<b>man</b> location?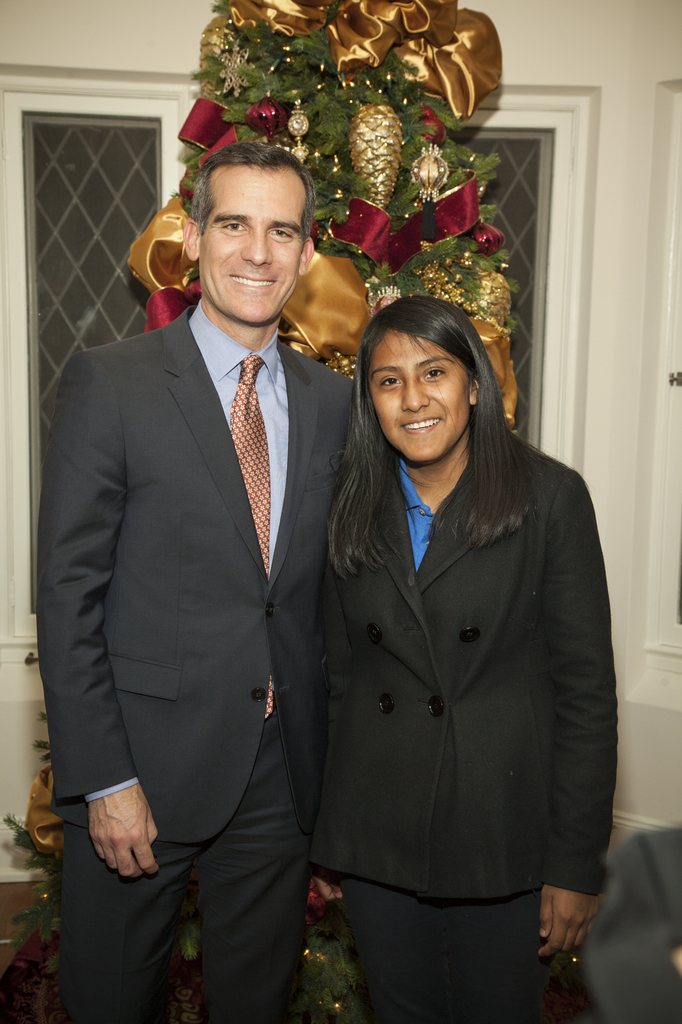
select_region(45, 91, 369, 1016)
